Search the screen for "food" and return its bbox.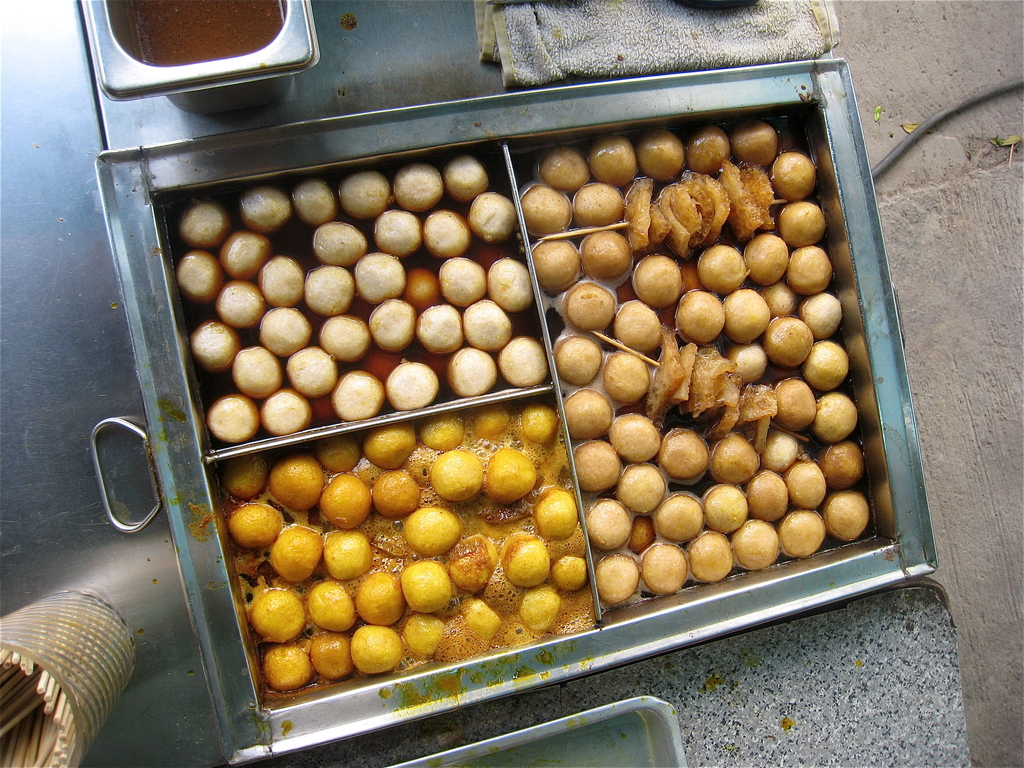
Found: 305:625:355:685.
